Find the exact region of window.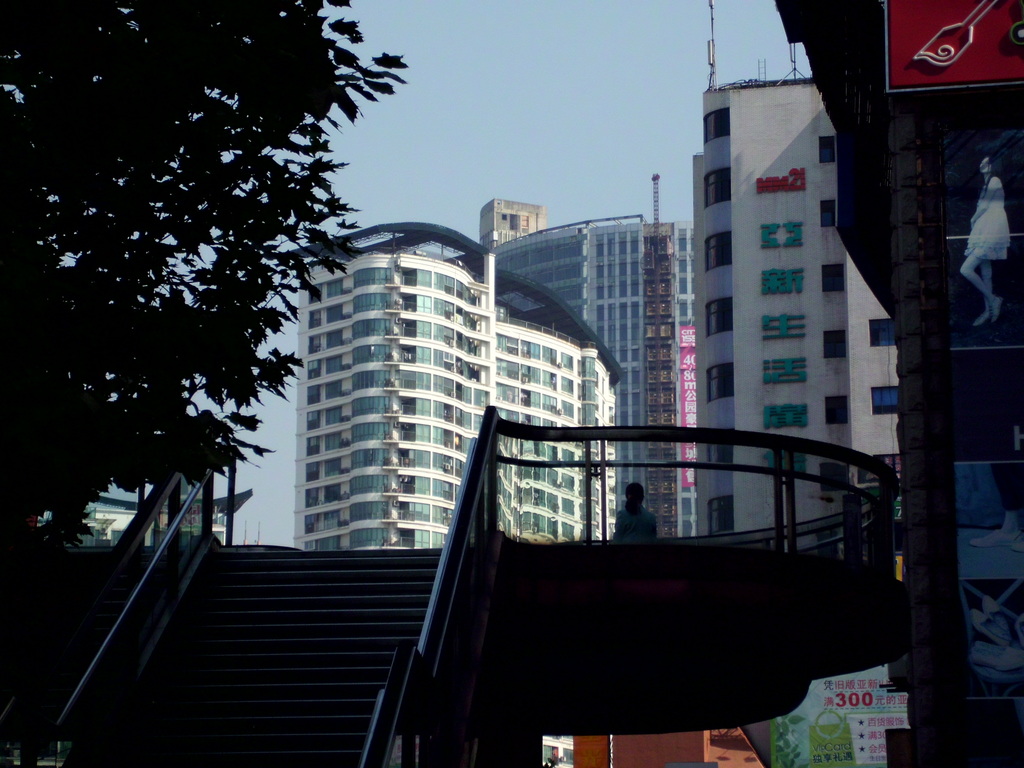
Exact region: {"x1": 703, "y1": 108, "x2": 732, "y2": 143}.
